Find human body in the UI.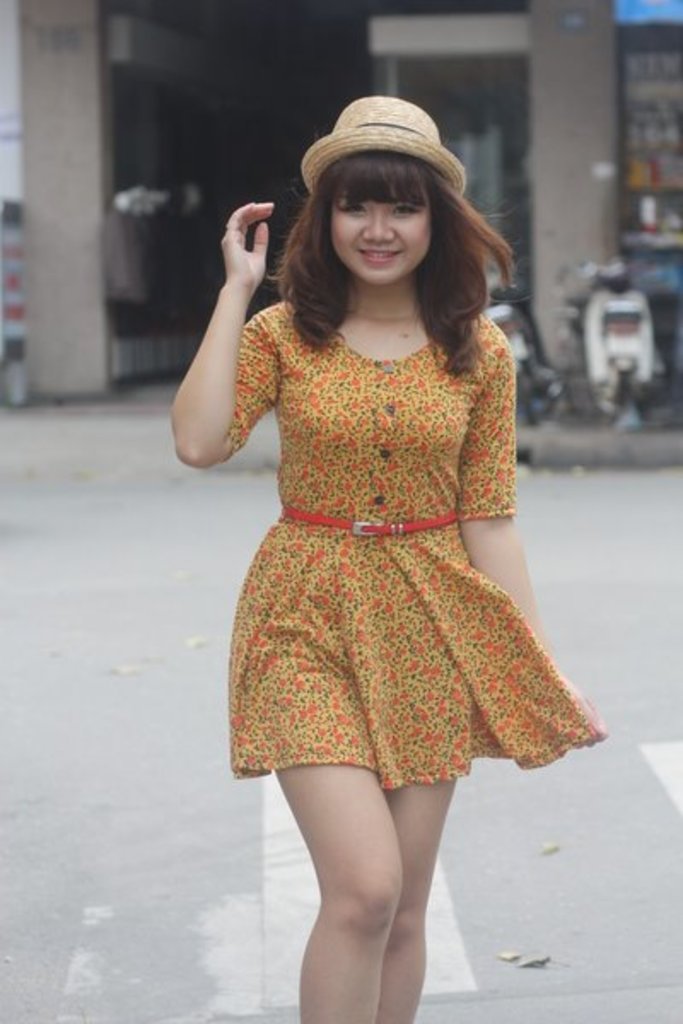
UI element at l=183, t=143, r=593, b=973.
